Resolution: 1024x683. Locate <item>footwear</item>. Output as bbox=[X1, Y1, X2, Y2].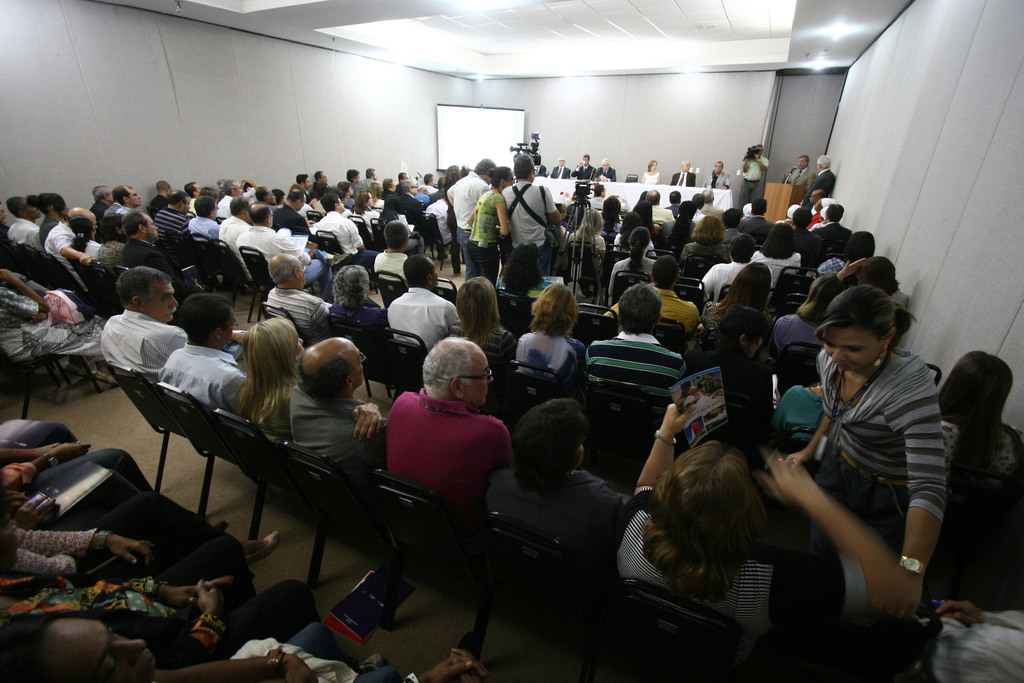
bbox=[214, 519, 229, 533].
